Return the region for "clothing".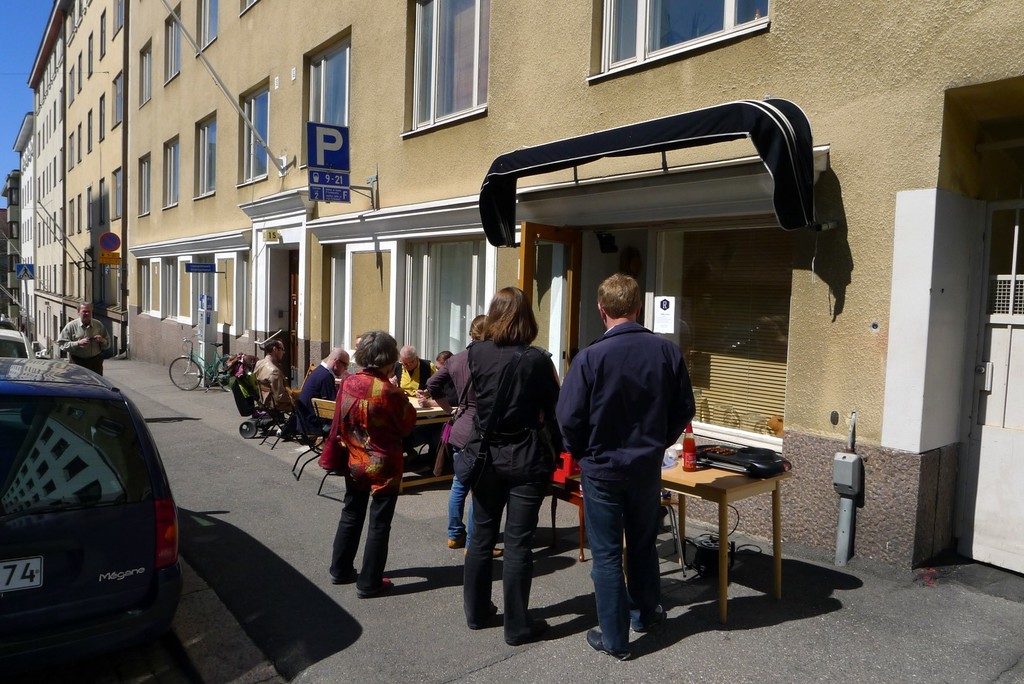
<region>60, 314, 110, 367</region>.
